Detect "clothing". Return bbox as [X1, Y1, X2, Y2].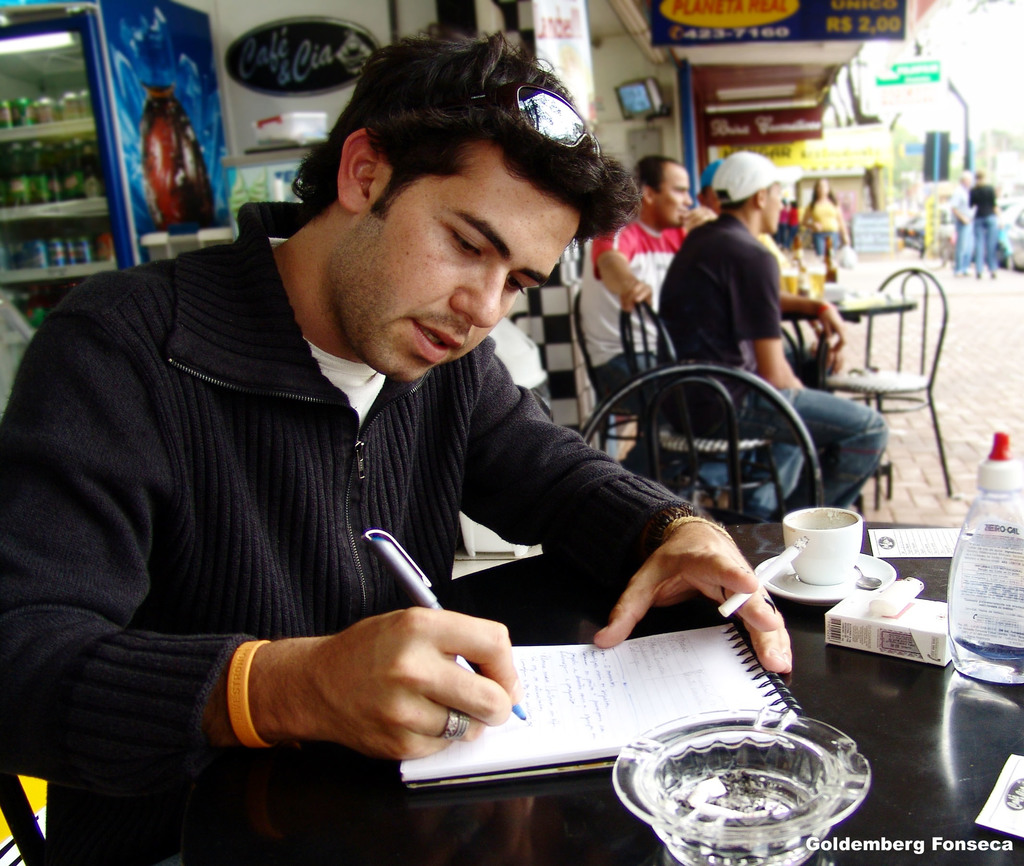
[578, 219, 710, 403].
